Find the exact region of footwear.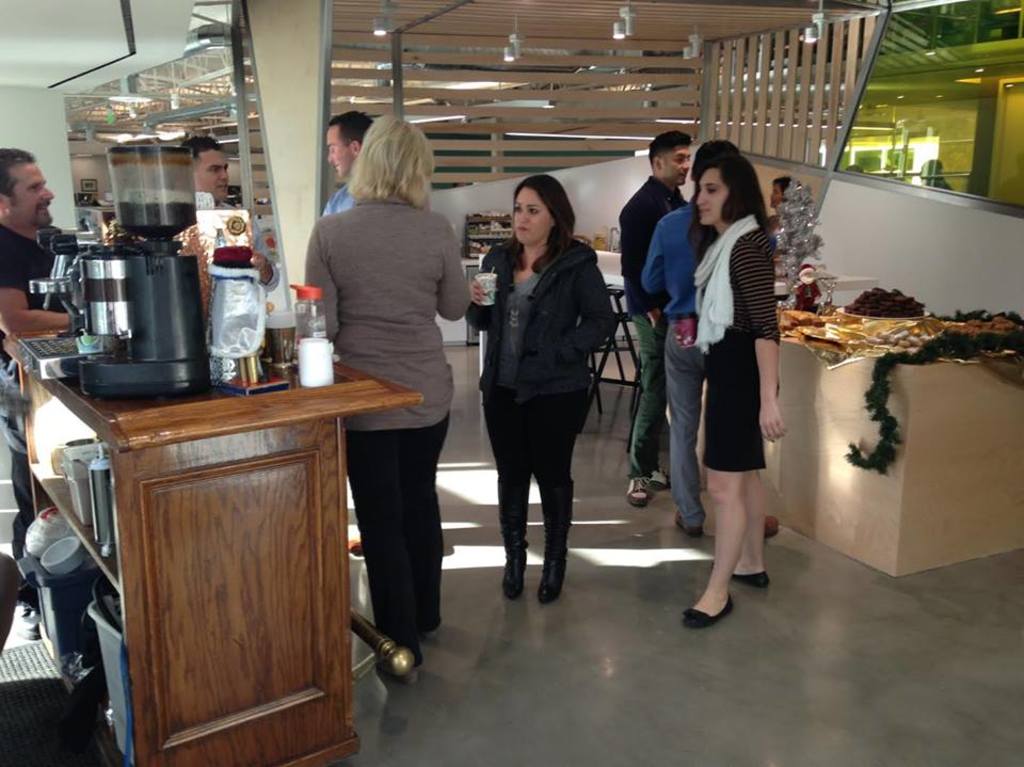
Exact region: [left=15, top=602, right=34, bottom=636].
